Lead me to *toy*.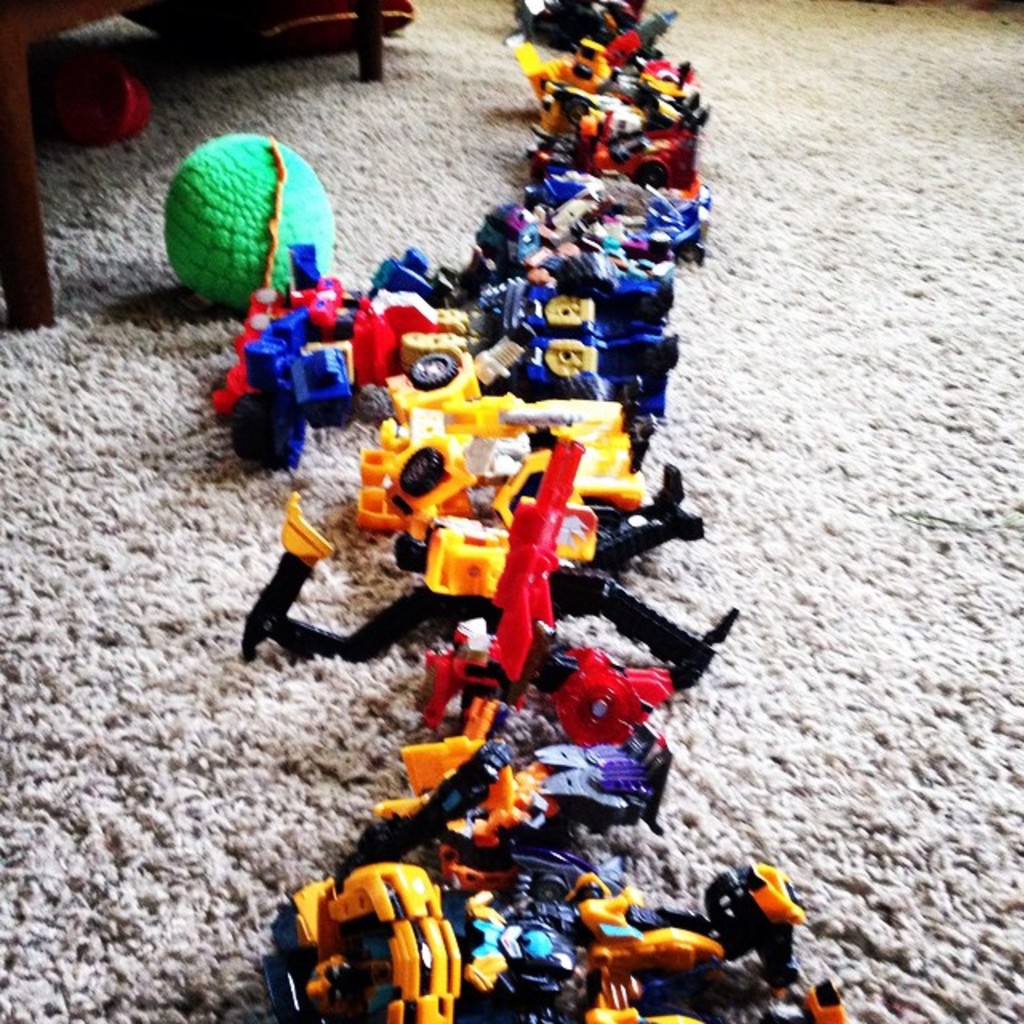
Lead to bbox(539, 0, 714, 136).
